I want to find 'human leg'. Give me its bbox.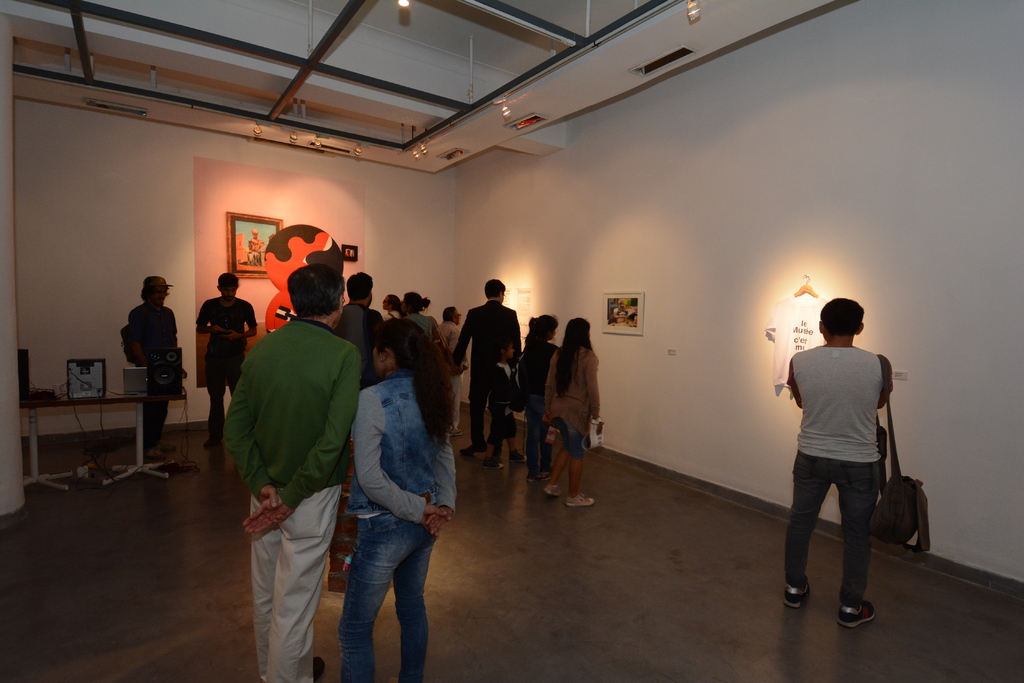
{"x1": 543, "y1": 448, "x2": 567, "y2": 497}.
